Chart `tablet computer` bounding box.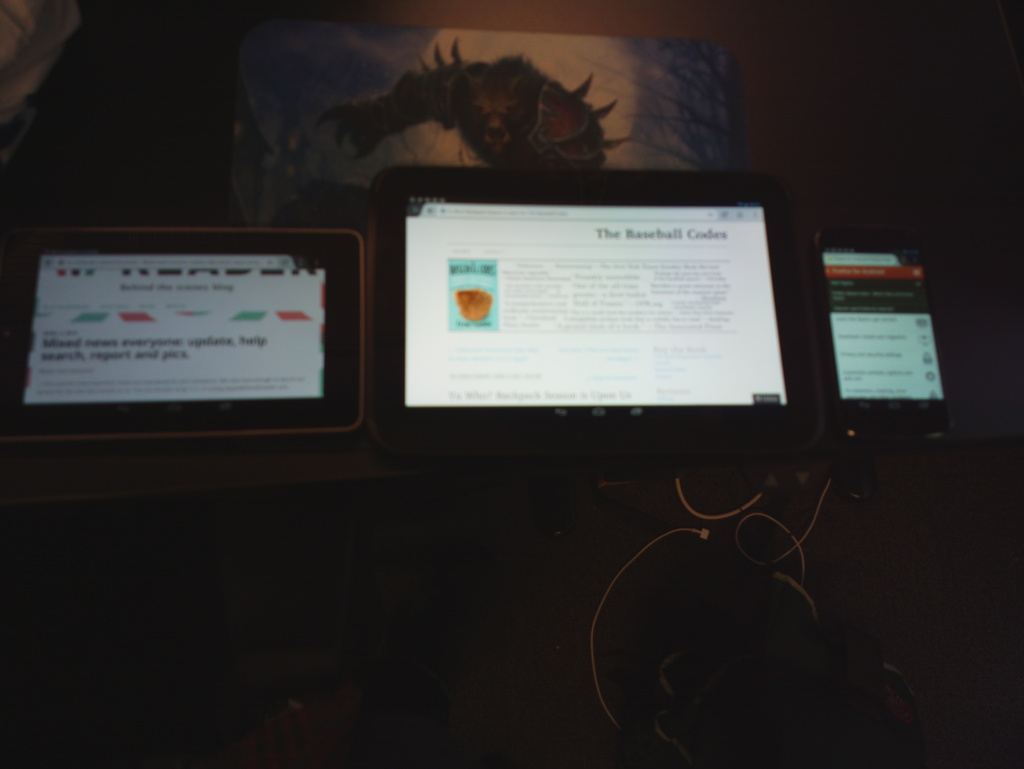
Charted: <bbox>0, 229, 365, 446</bbox>.
